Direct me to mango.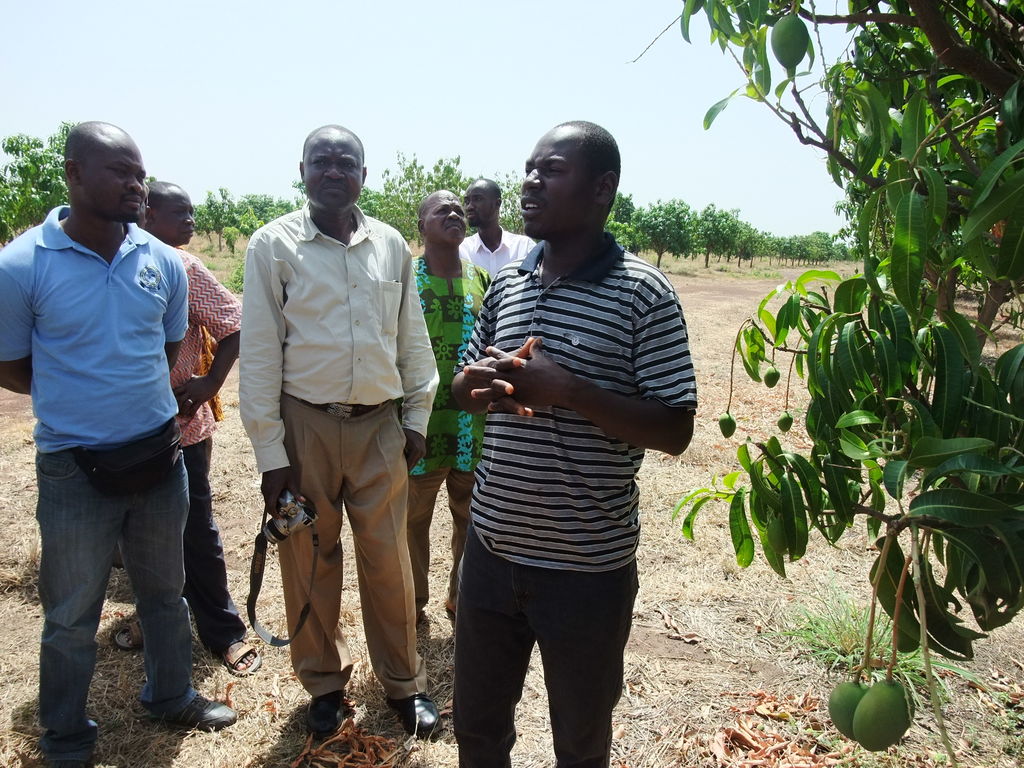
Direction: <box>771,15,808,68</box>.
